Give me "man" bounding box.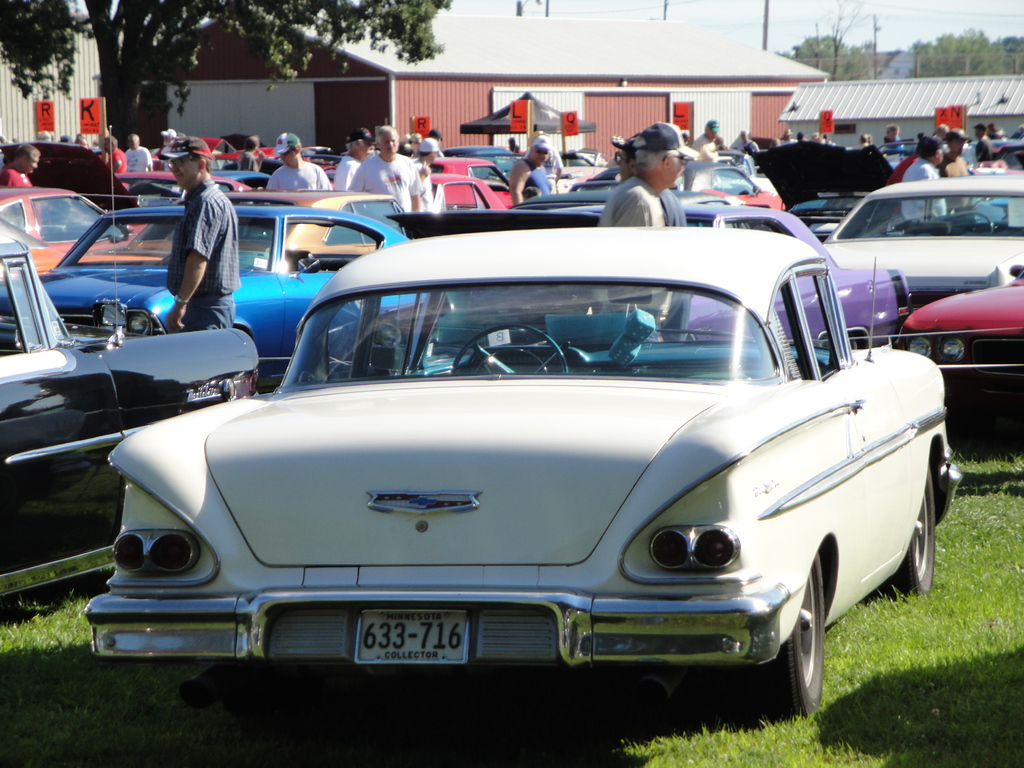
(140, 160, 244, 333).
